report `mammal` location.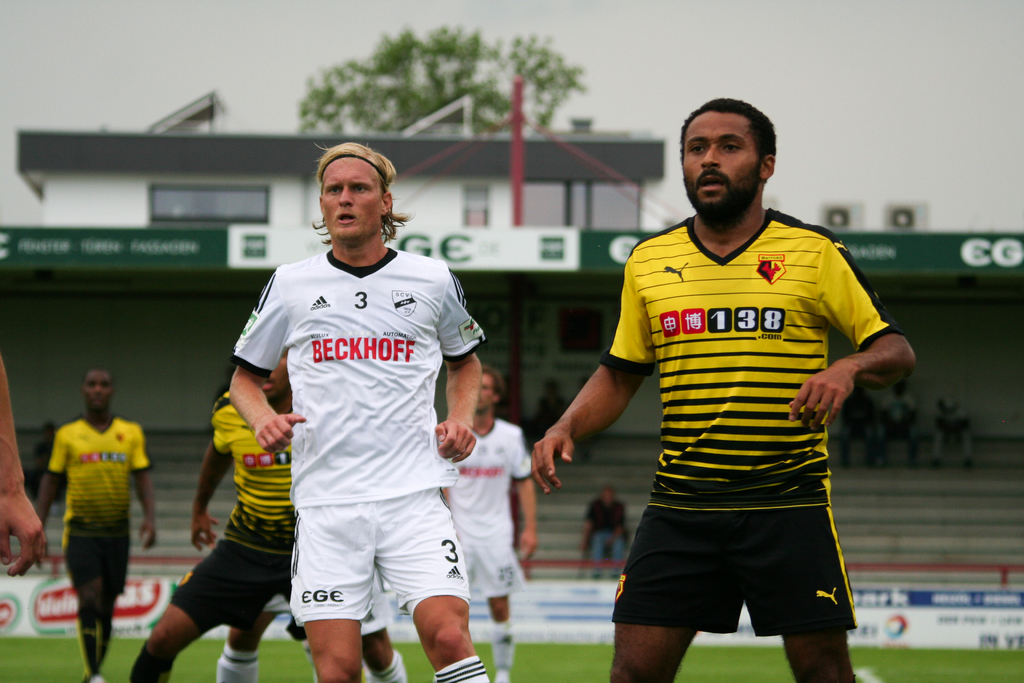
Report: Rect(531, 94, 917, 682).
